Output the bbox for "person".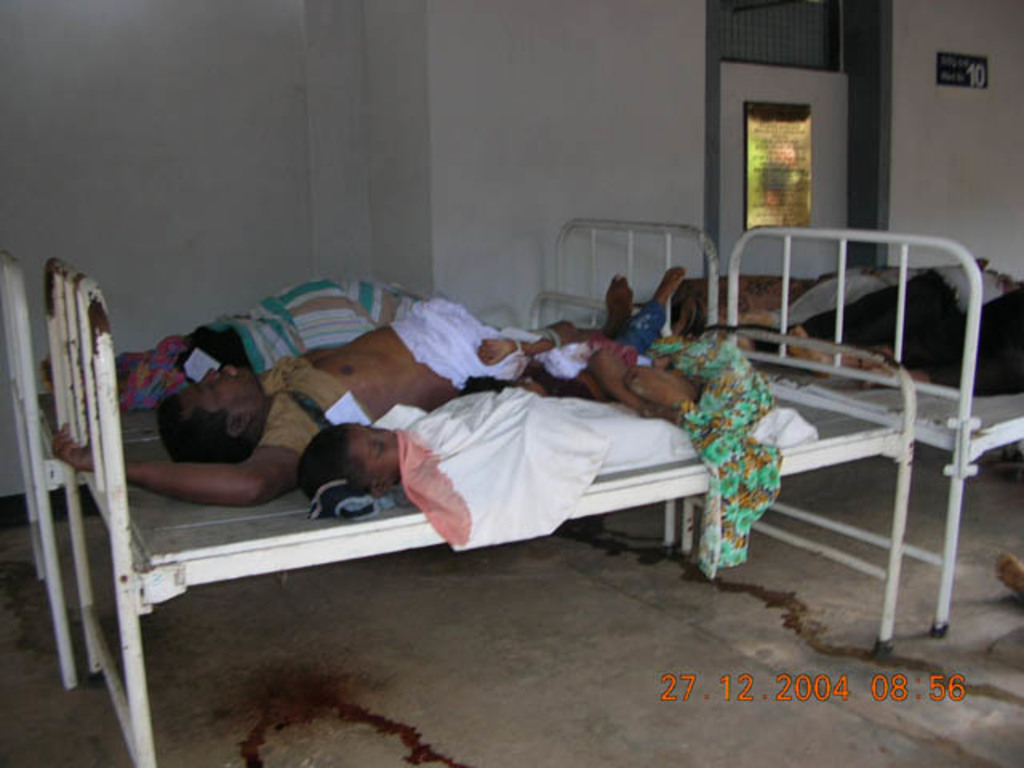
<bbox>291, 422, 402, 517</bbox>.
